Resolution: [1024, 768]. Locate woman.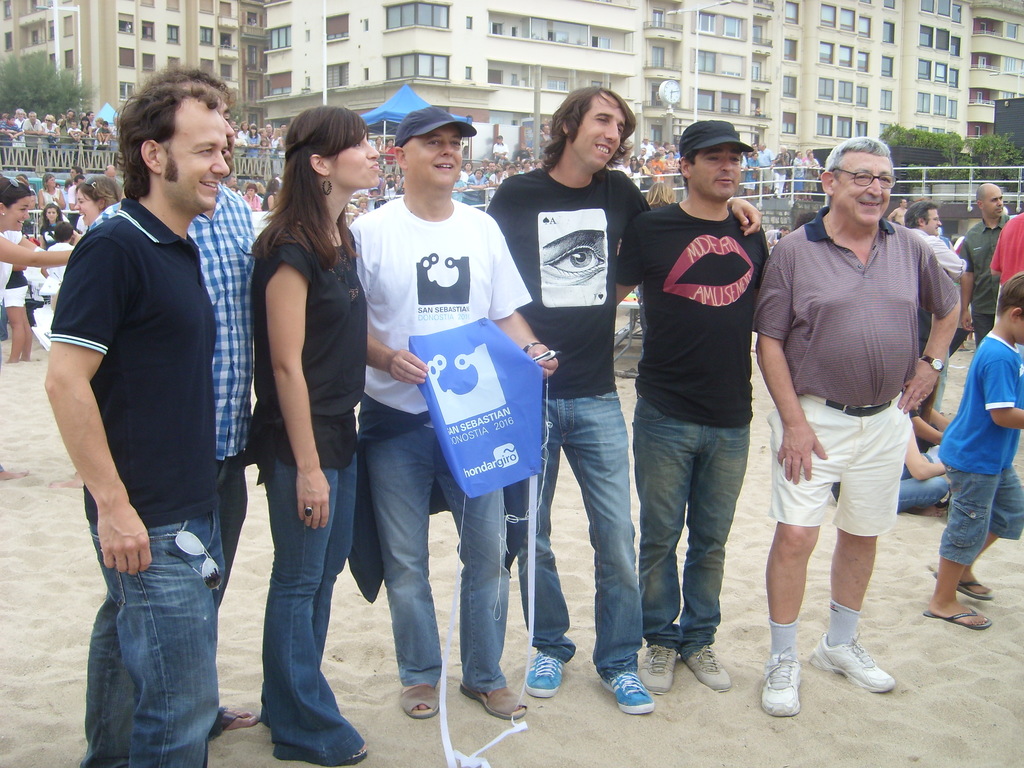
803/150/822/202.
